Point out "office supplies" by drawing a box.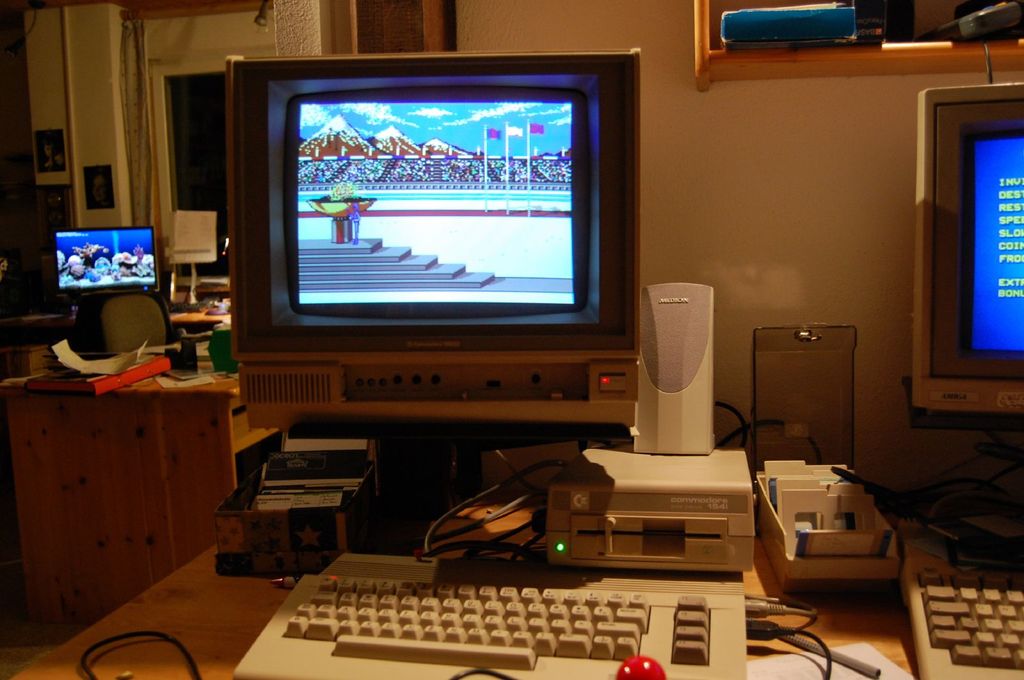
547,452,771,579.
